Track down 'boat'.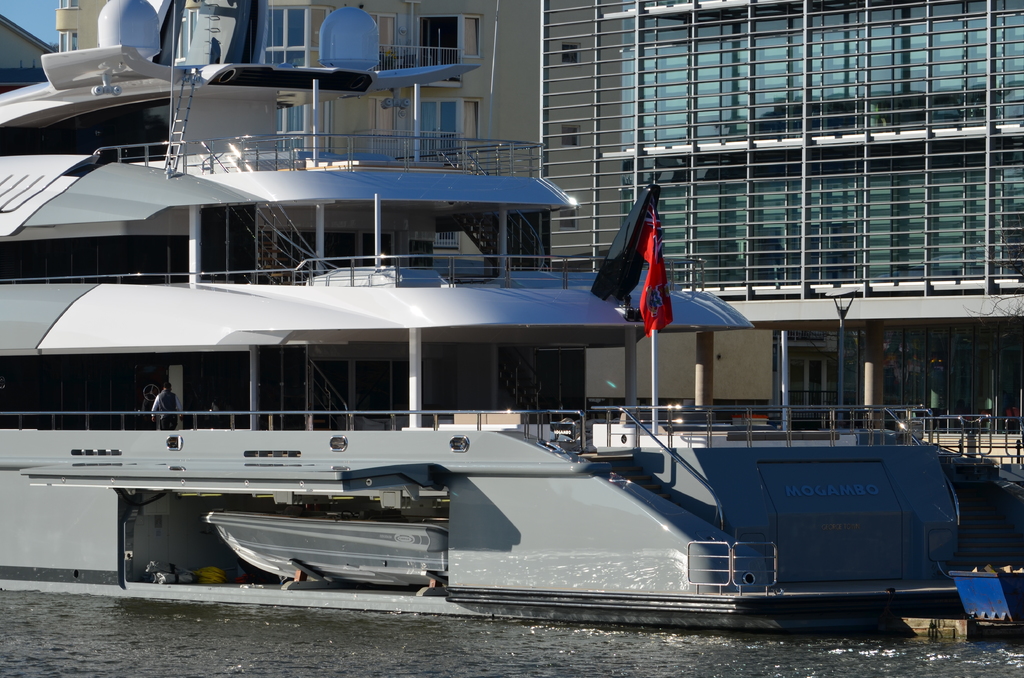
Tracked to locate(8, 116, 999, 638).
